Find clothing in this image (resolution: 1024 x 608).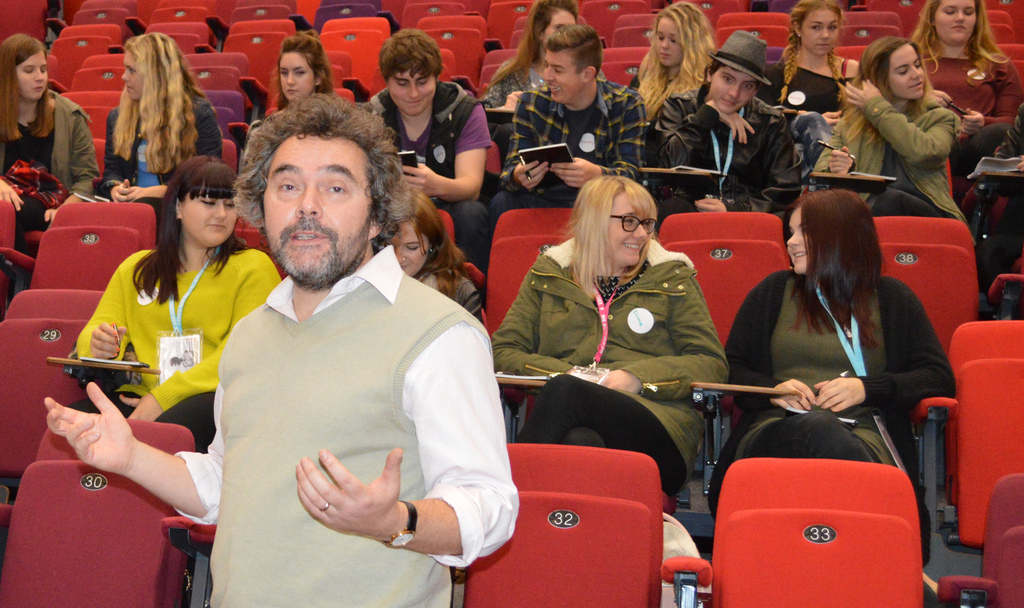
bbox=[753, 56, 854, 168].
